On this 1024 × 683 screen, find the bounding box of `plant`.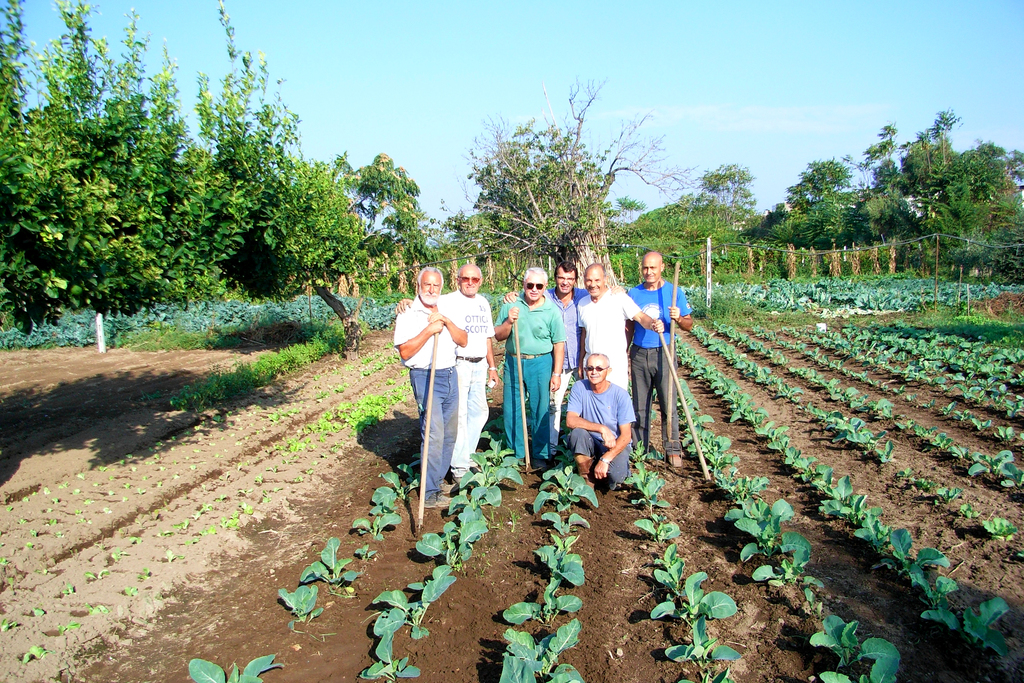
Bounding box: x1=27, y1=604, x2=42, y2=620.
